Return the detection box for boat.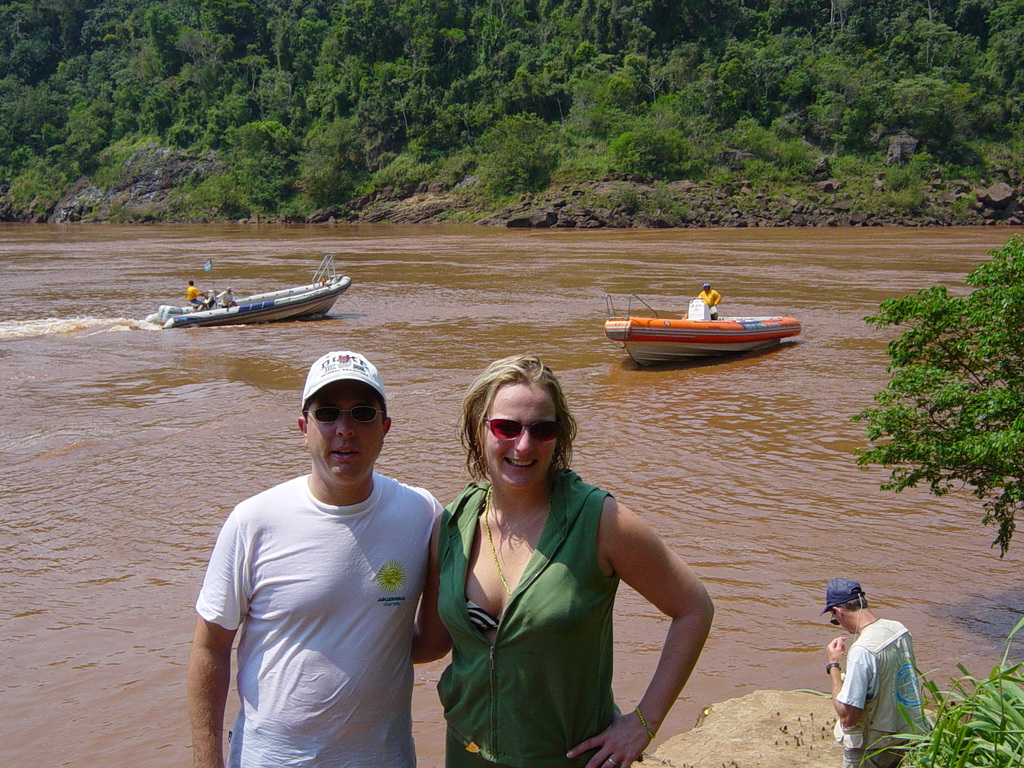
(606,284,808,378).
